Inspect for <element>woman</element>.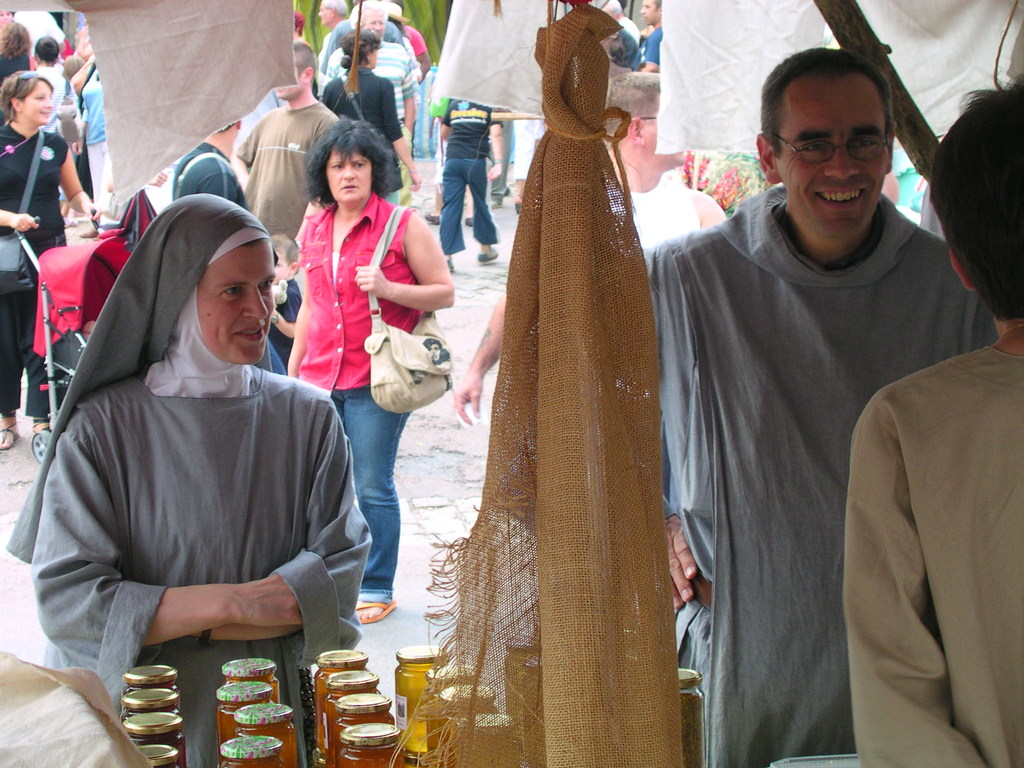
Inspection: l=0, t=72, r=99, b=456.
